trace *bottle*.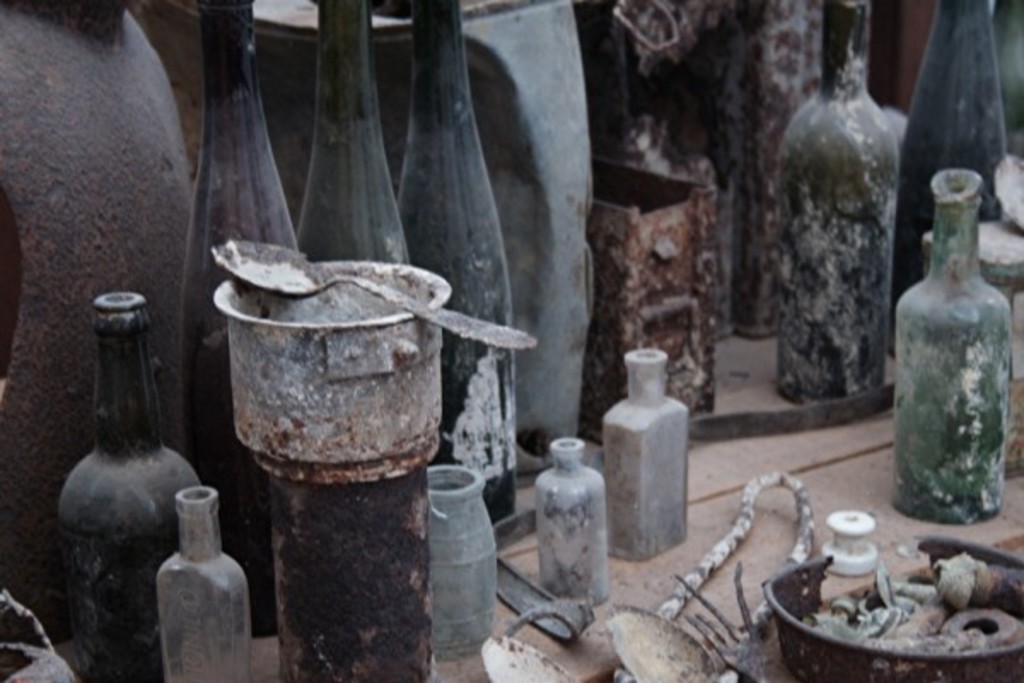
Traced to x1=531, y1=435, x2=611, y2=613.
